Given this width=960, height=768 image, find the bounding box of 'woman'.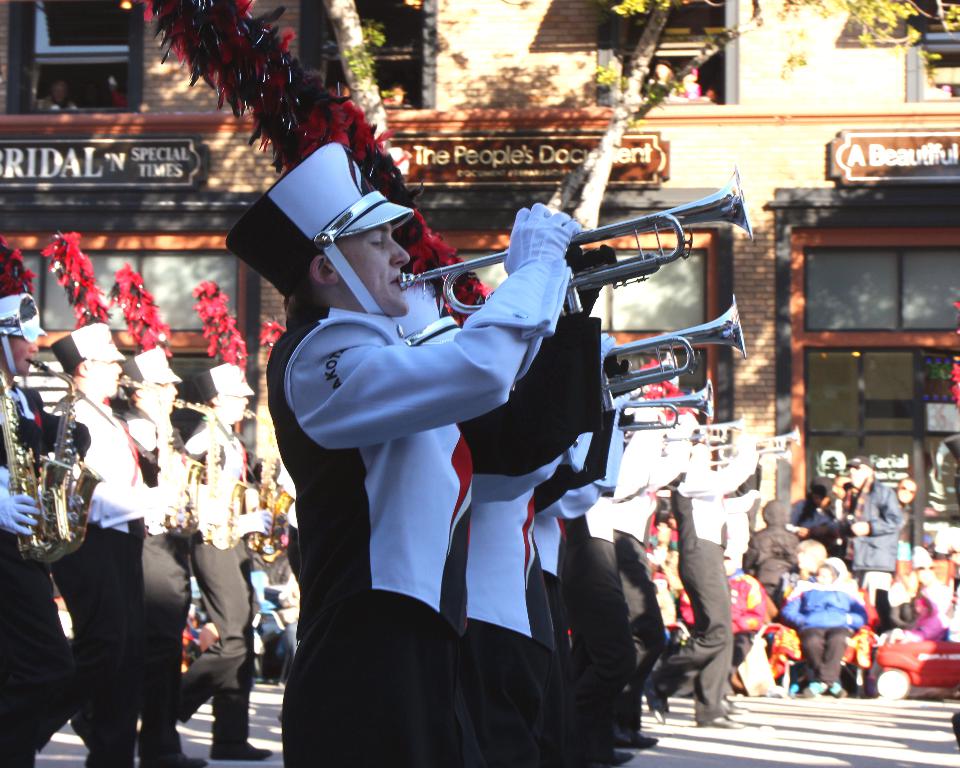
[780, 539, 829, 601].
